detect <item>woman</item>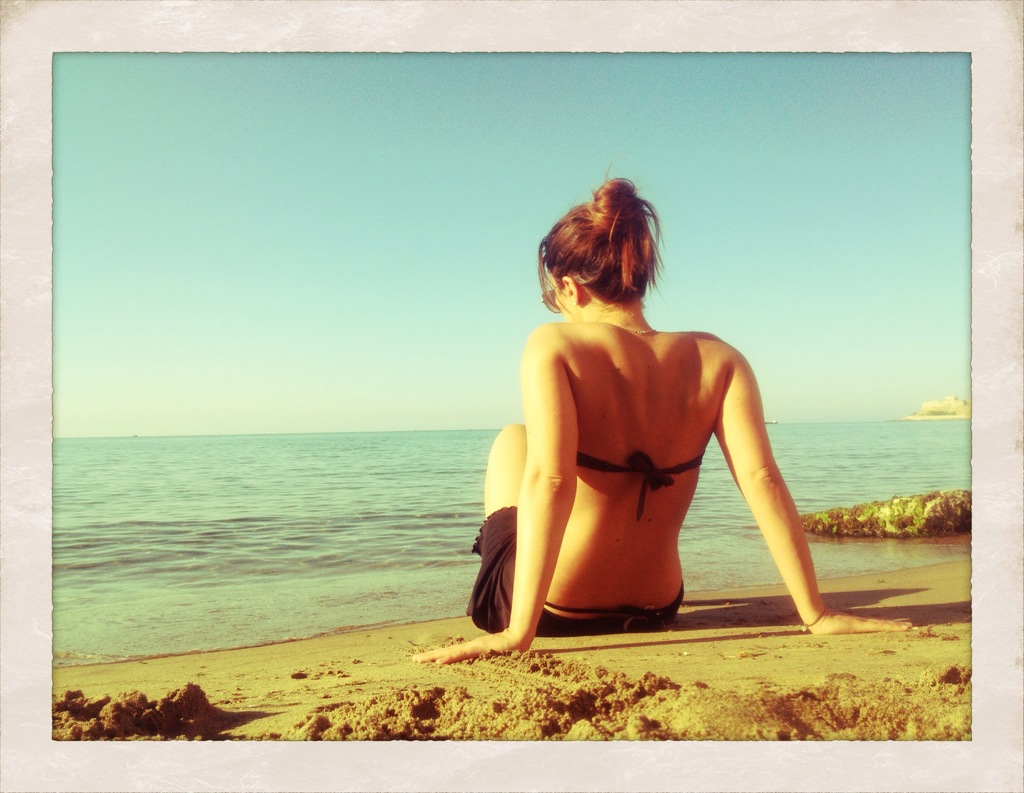
bbox=[489, 175, 843, 661]
